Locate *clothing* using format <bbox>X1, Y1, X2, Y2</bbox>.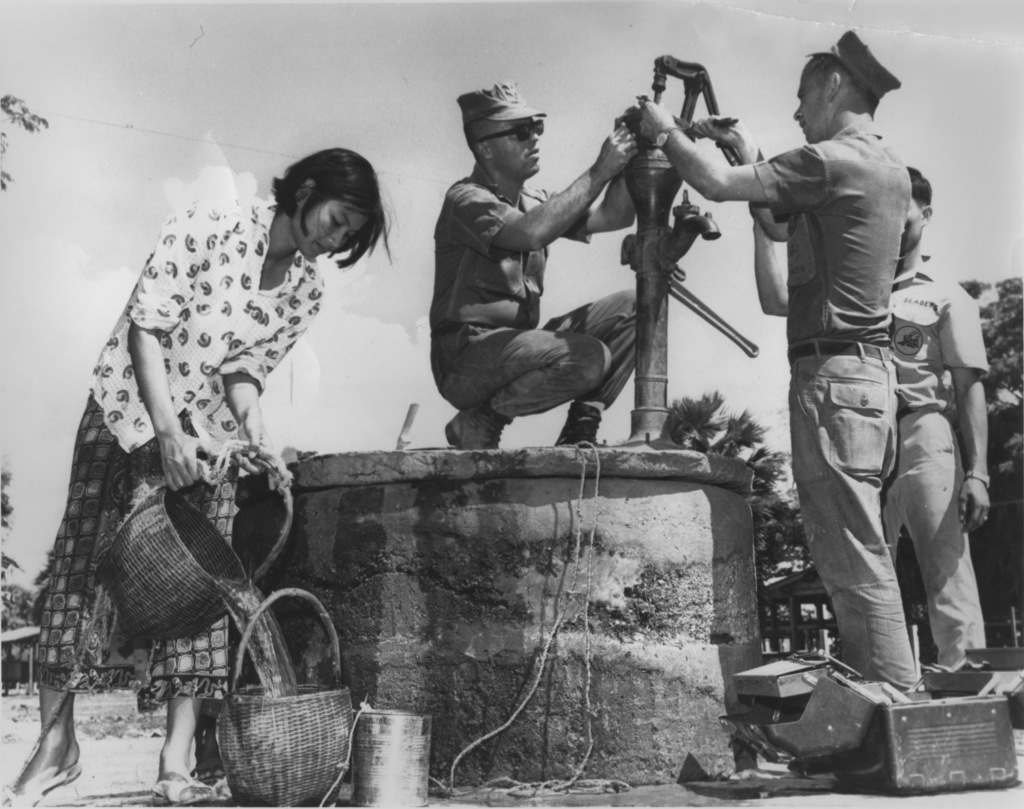
<bbox>743, 115, 968, 700</bbox>.
